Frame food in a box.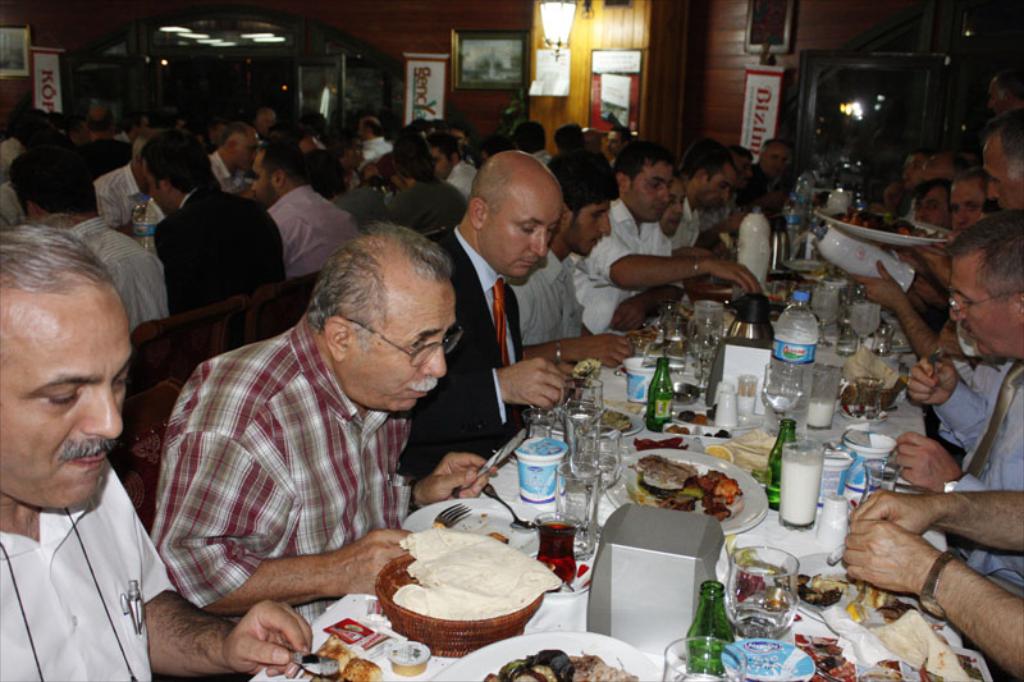
select_region(832, 209, 936, 238).
